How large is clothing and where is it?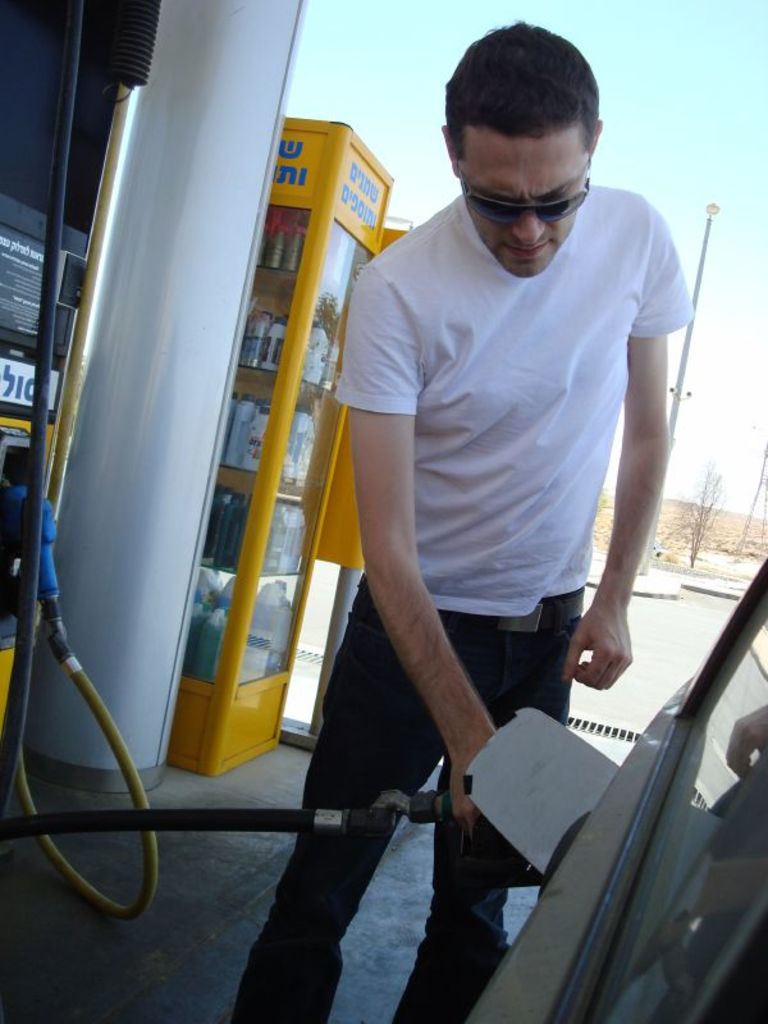
Bounding box: box=[228, 174, 691, 1023].
